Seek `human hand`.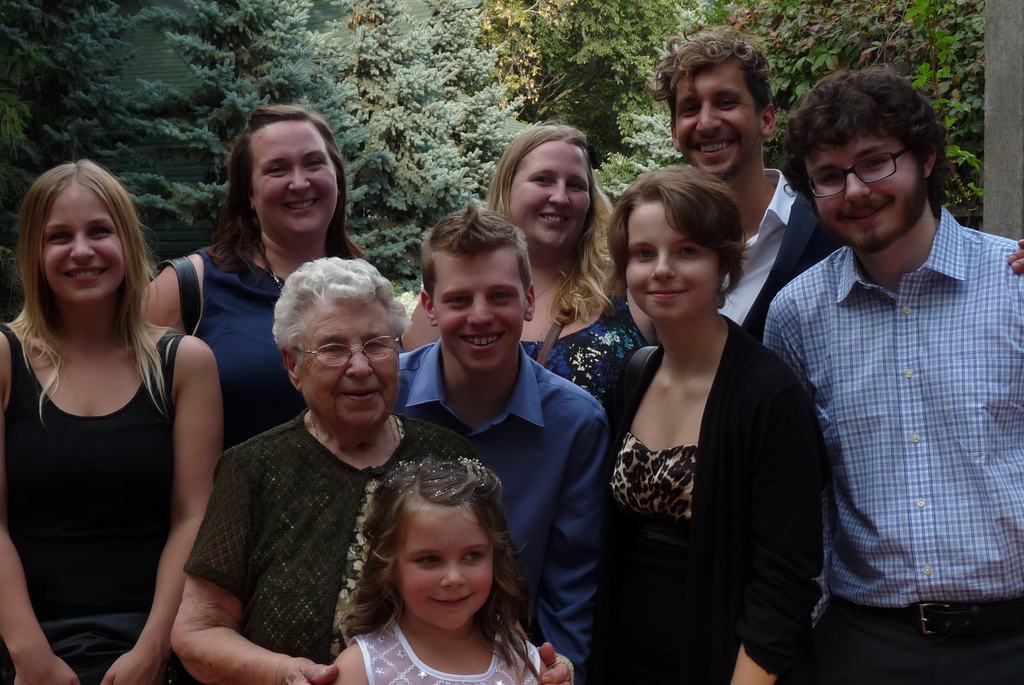
detection(282, 656, 344, 684).
